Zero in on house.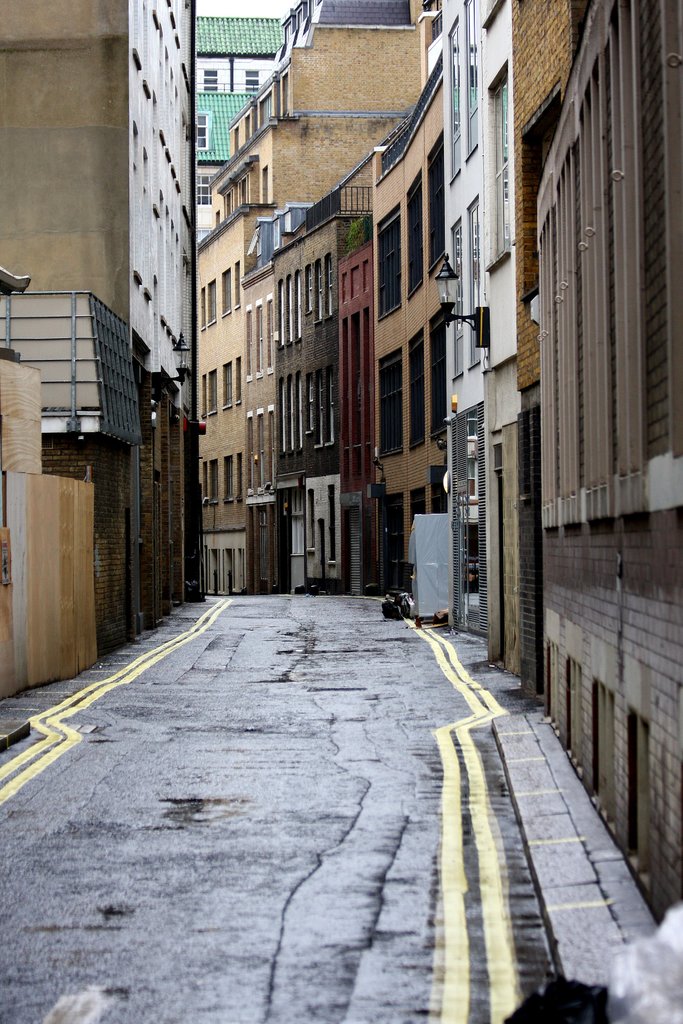
Zeroed in: bbox=(0, 266, 104, 705).
